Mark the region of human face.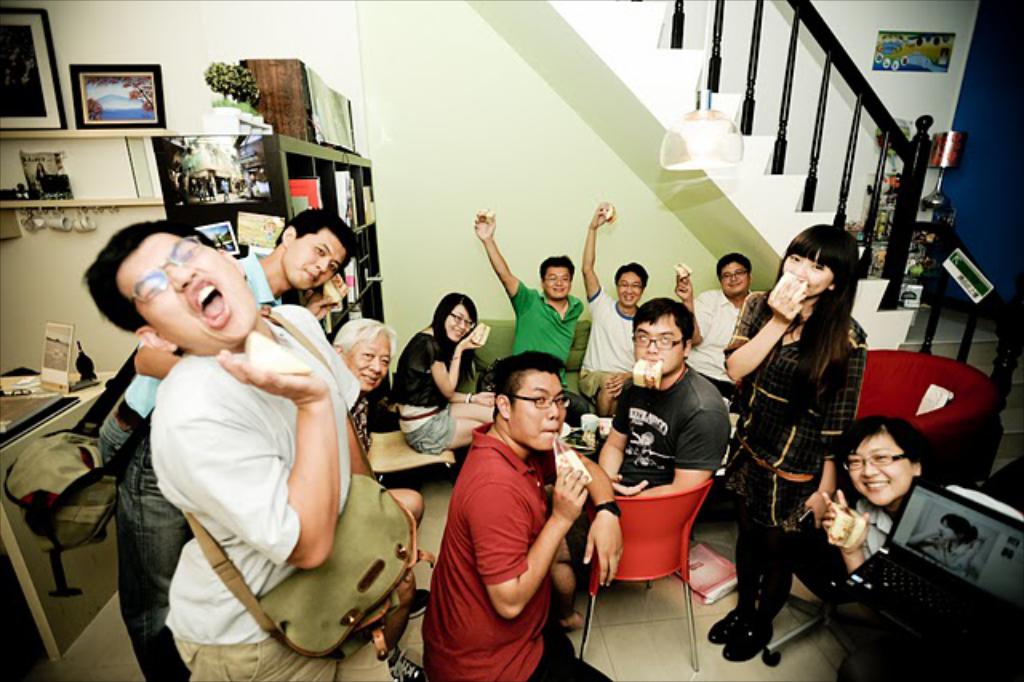
Region: 349, 333, 390, 389.
